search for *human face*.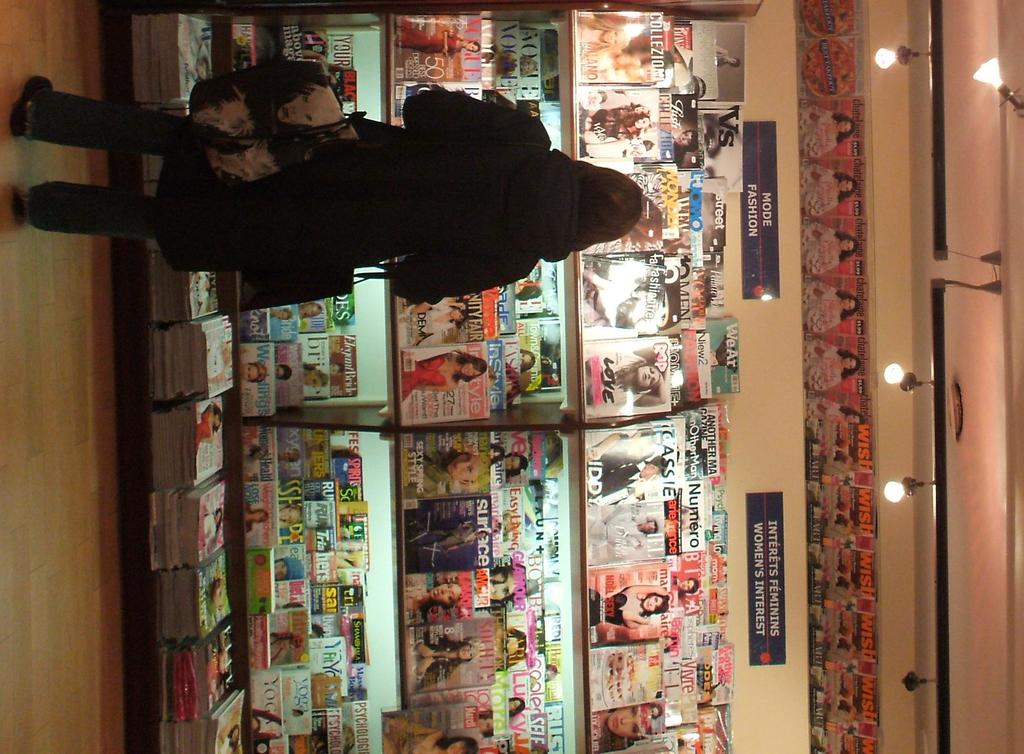
Found at crop(521, 354, 531, 365).
